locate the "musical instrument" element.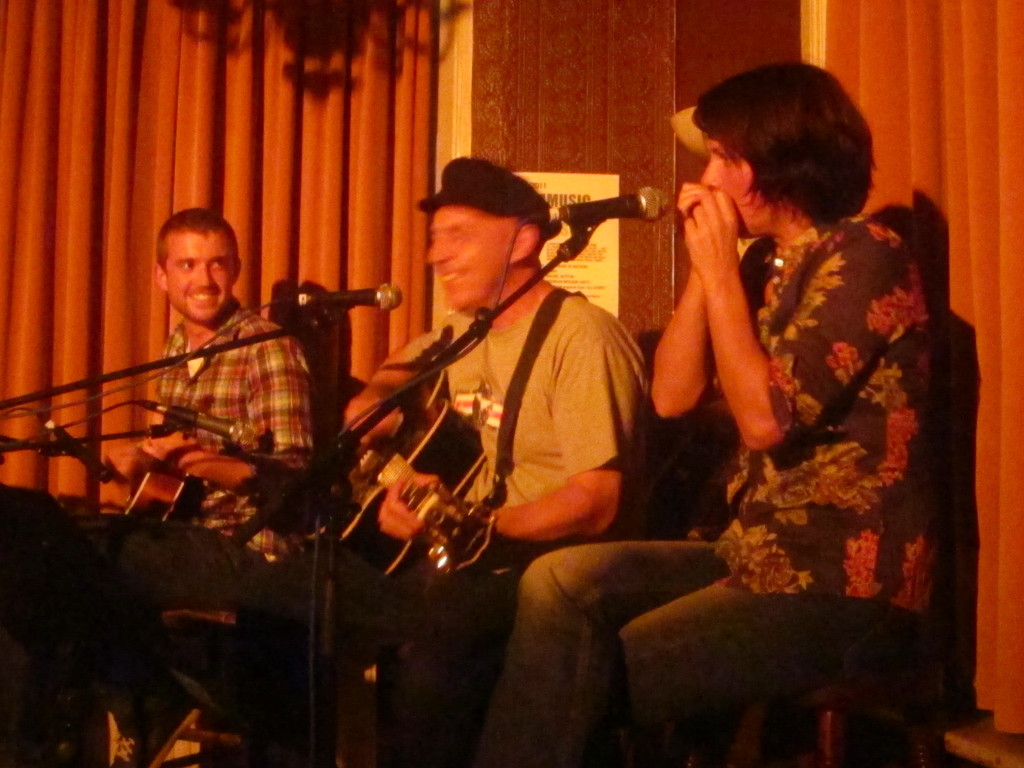
Element bbox: select_region(359, 420, 515, 584).
